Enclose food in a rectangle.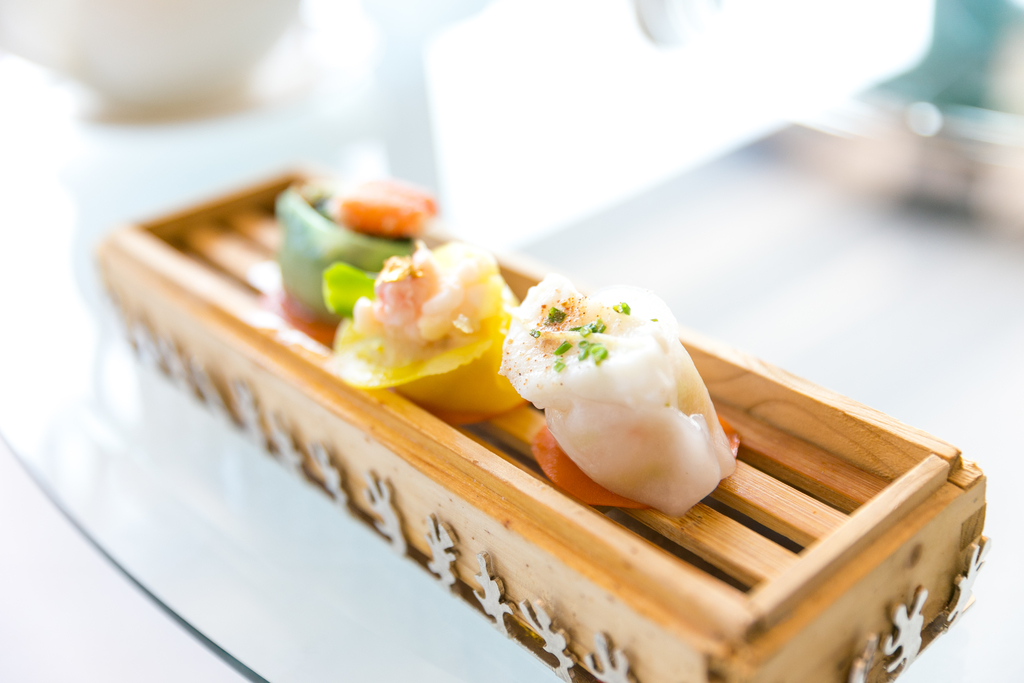
rect(493, 271, 735, 519).
